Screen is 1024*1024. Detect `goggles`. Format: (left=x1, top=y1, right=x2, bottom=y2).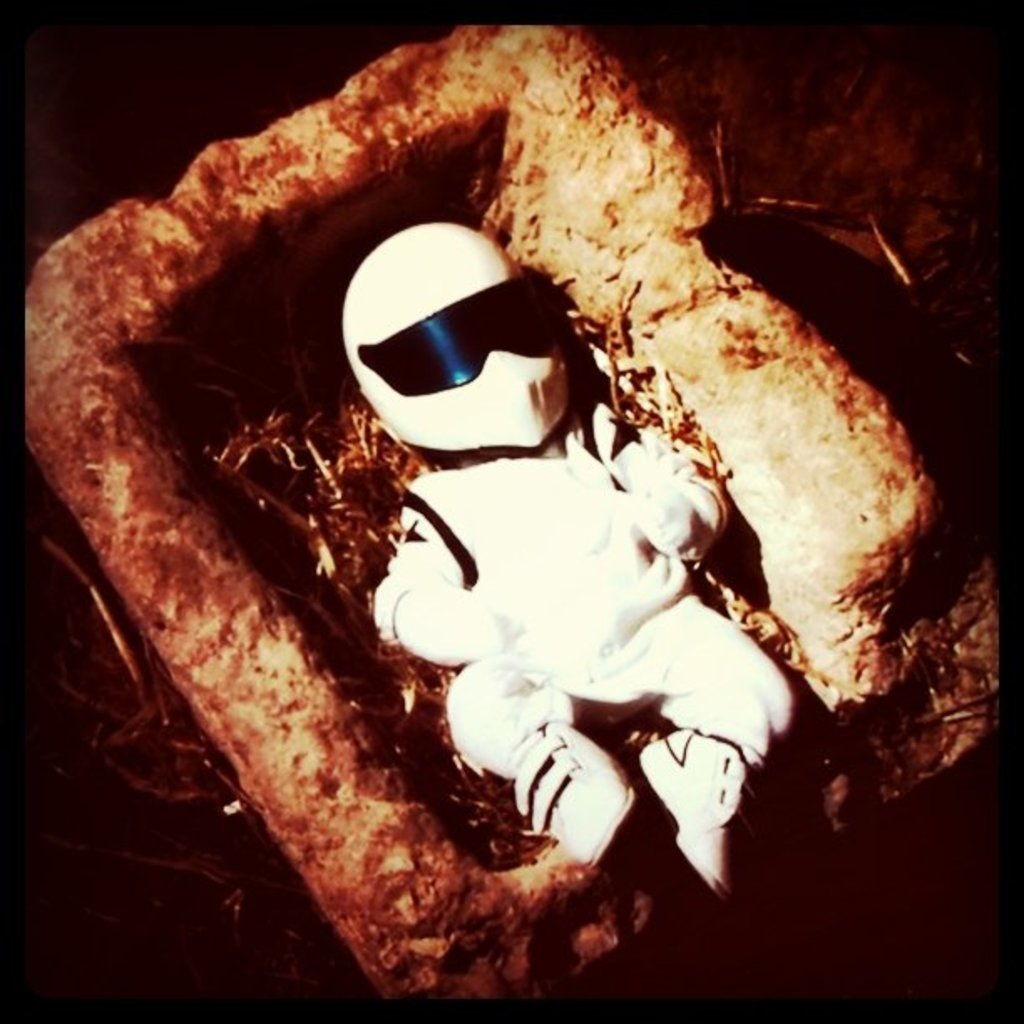
(left=368, top=303, right=577, bottom=398).
